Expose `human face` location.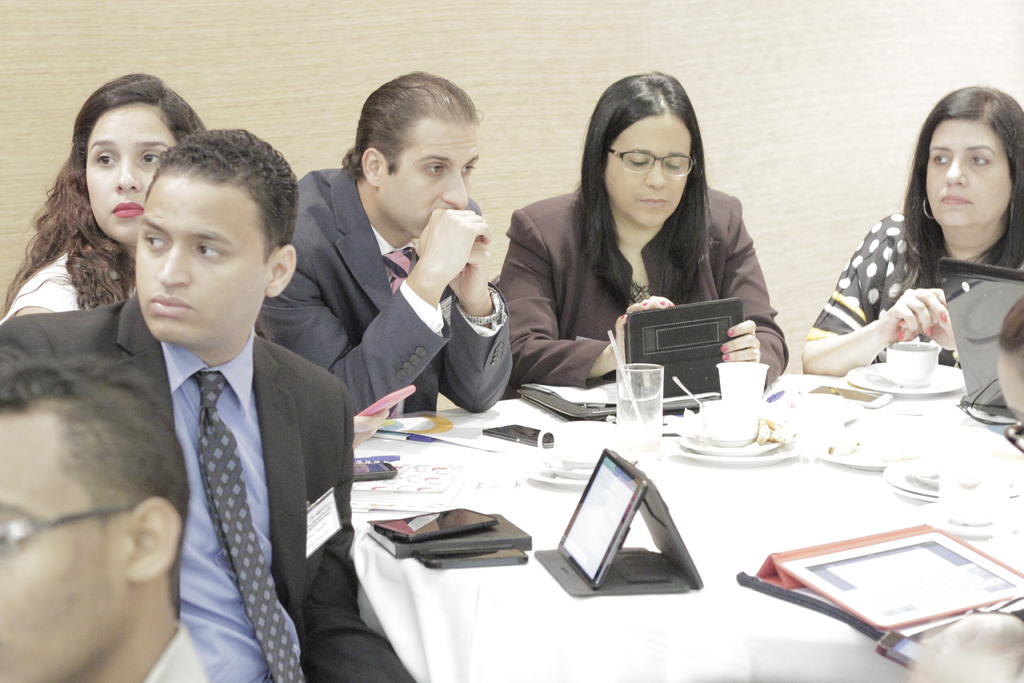
Exposed at left=607, top=113, right=699, bottom=229.
